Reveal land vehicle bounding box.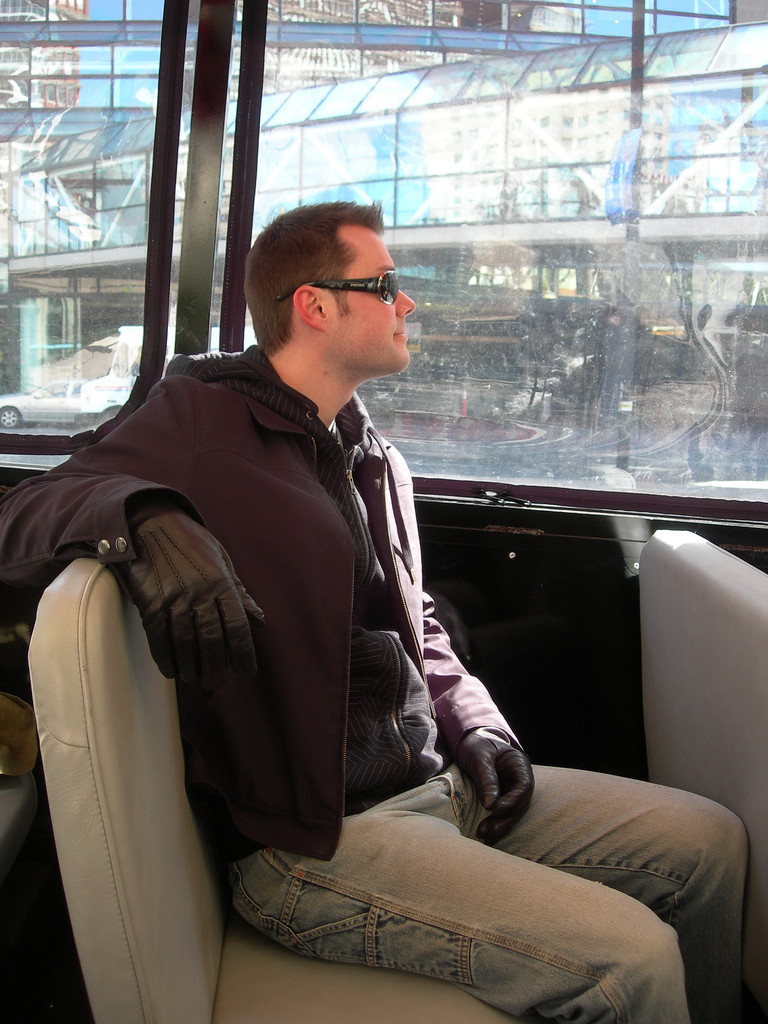
Revealed: rect(0, 0, 767, 1023).
